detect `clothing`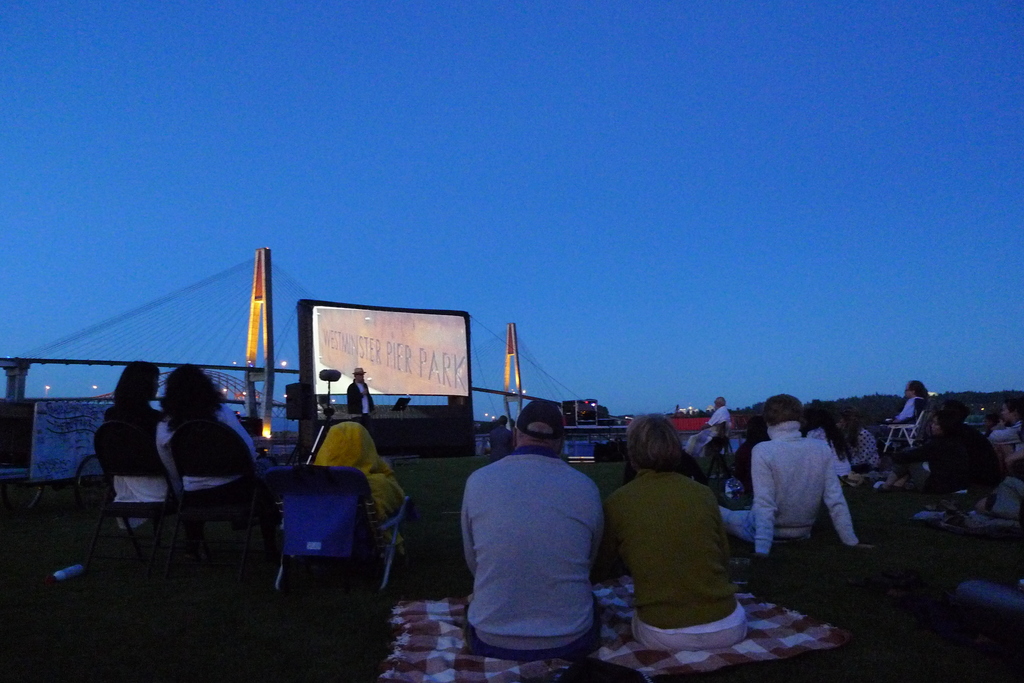
842:427:889:474
